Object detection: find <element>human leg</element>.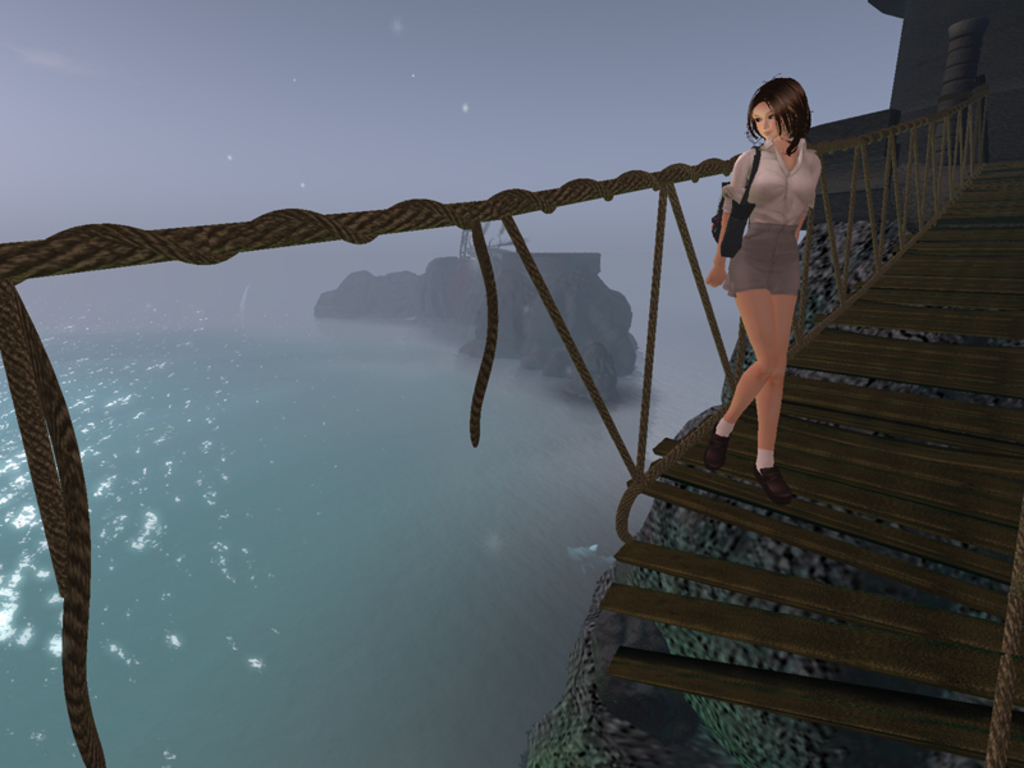
left=753, top=221, right=794, bottom=495.
